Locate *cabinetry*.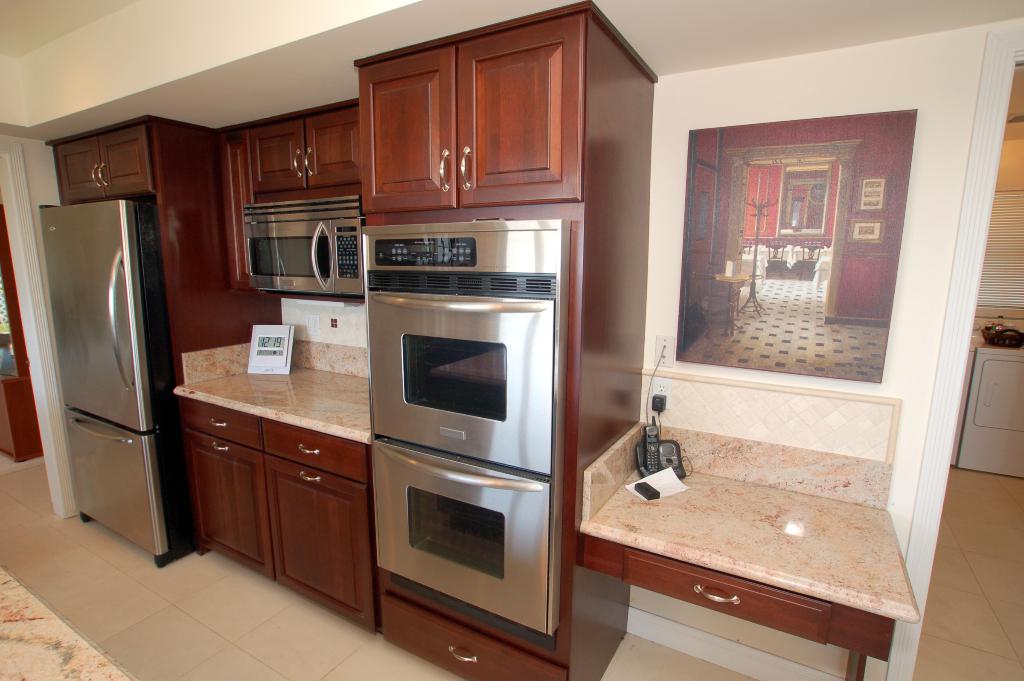
Bounding box: box(45, 115, 287, 419).
